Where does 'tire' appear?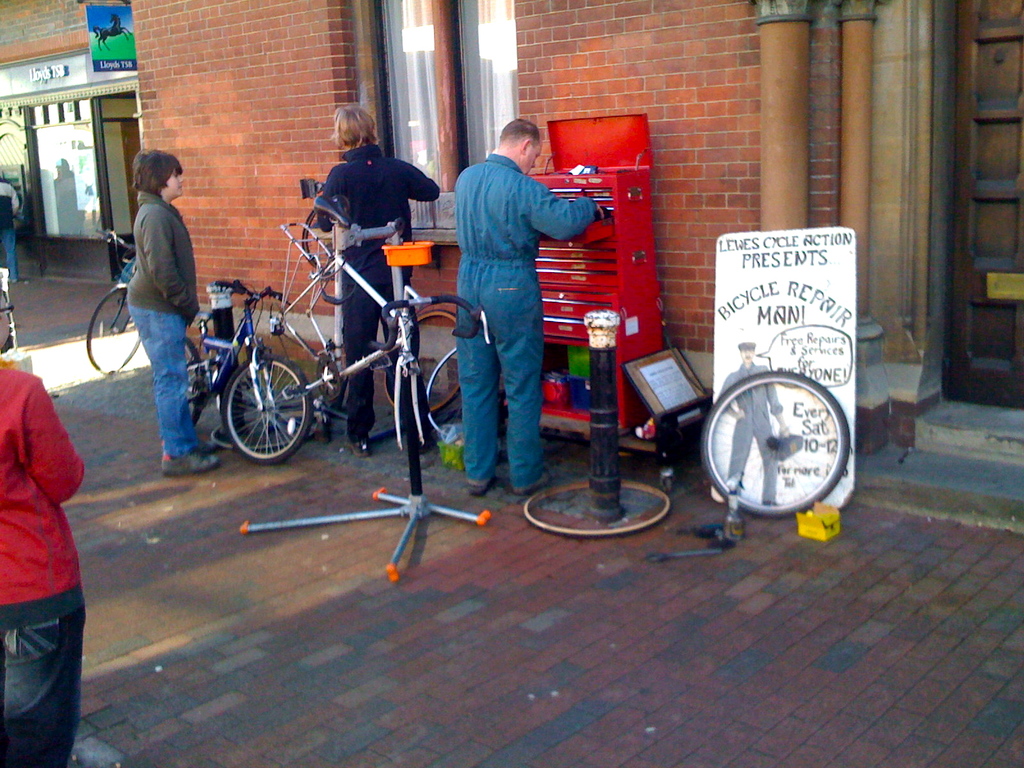
Appears at (x1=523, y1=476, x2=672, y2=540).
